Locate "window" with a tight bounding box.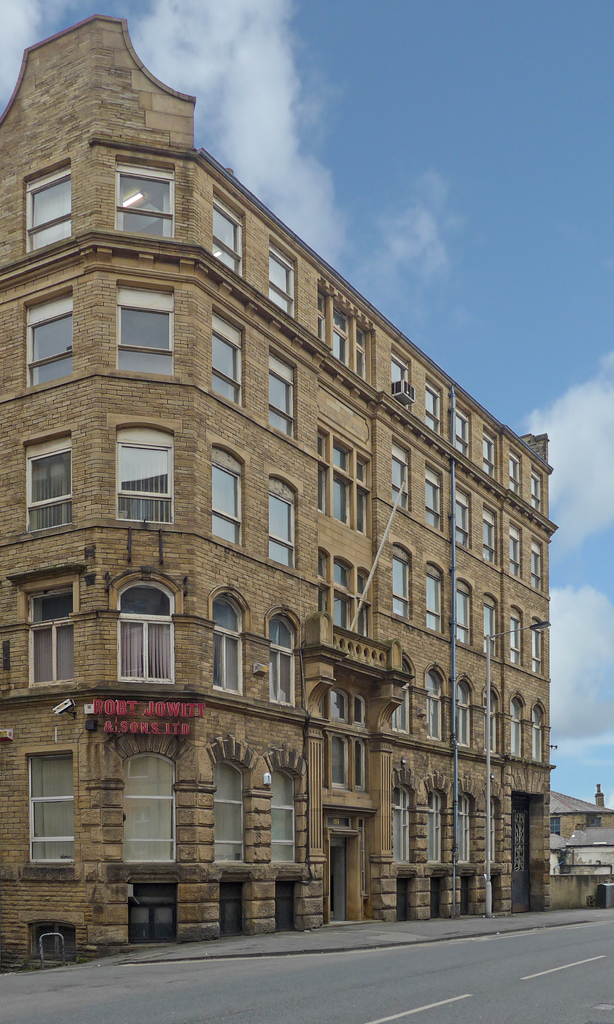
bbox(457, 784, 473, 867).
